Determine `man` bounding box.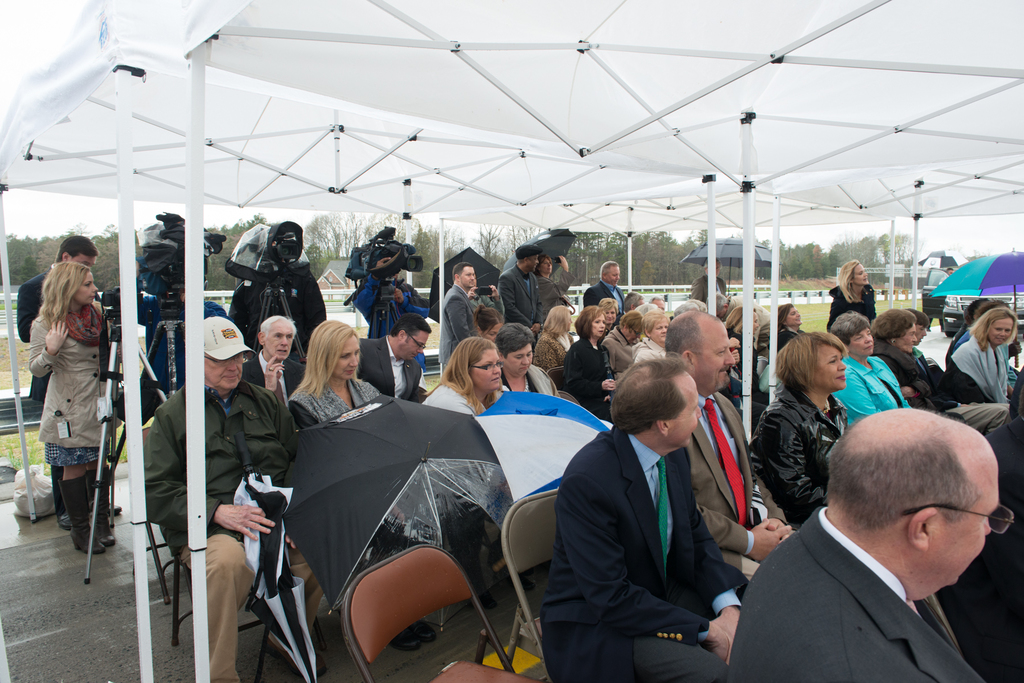
Determined: 691:254:740:324.
